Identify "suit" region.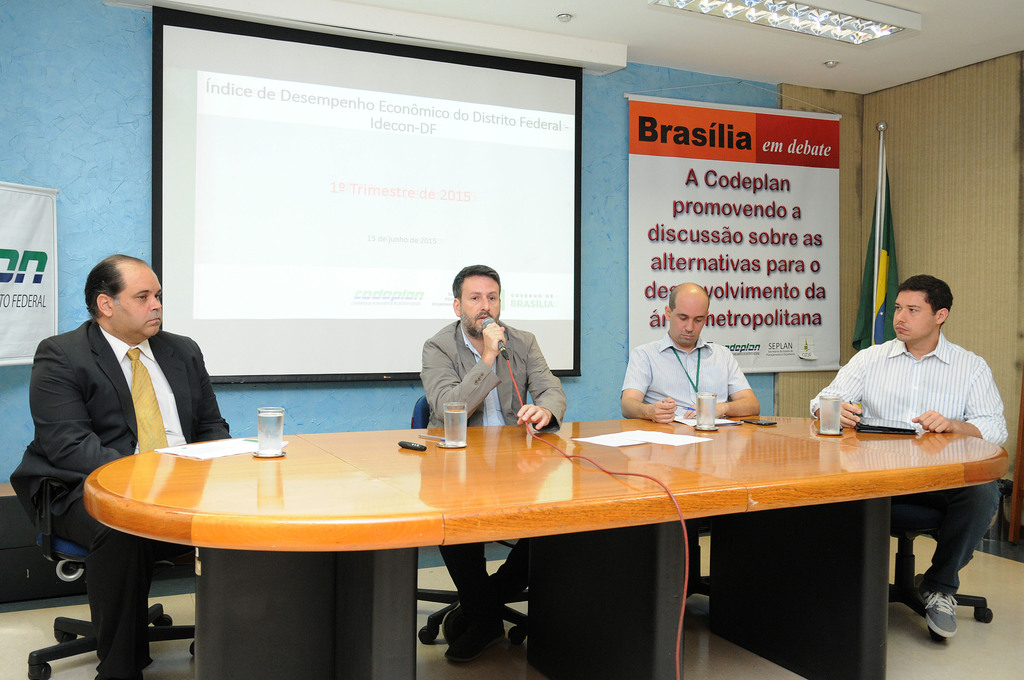
Region: (x1=420, y1=319, x2=568, y2=436).
